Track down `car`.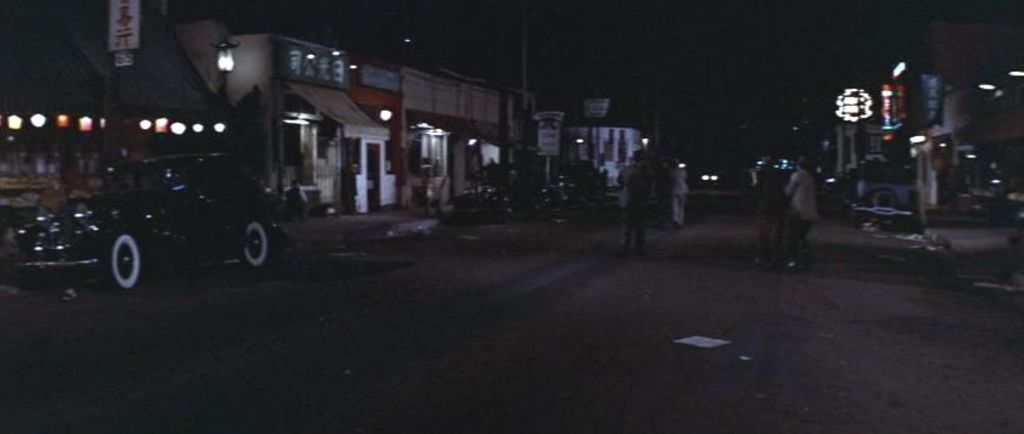
Tracked to 15/139/307/277.
